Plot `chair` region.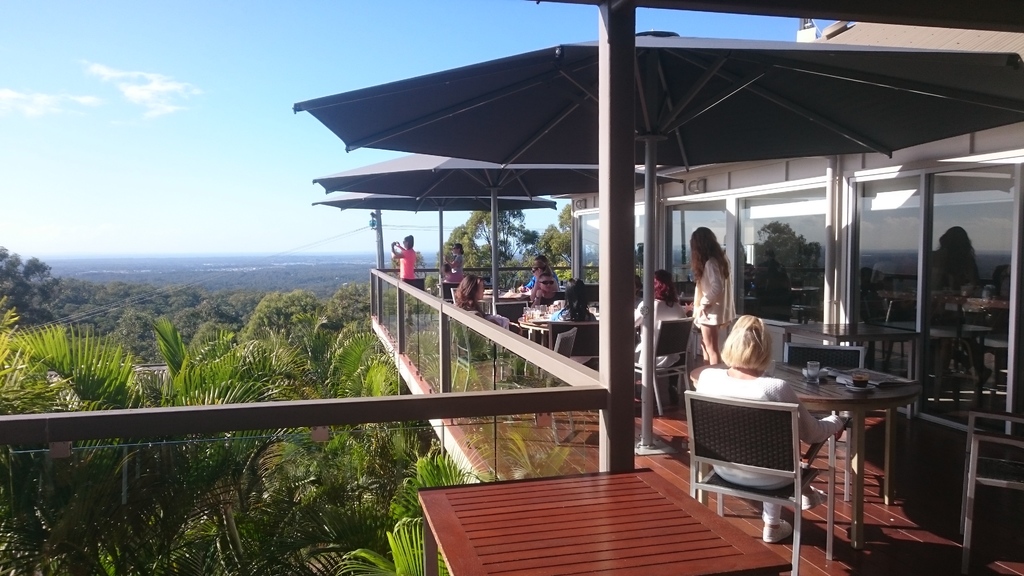
Plotted at crop(444, 314, 514, 408).
